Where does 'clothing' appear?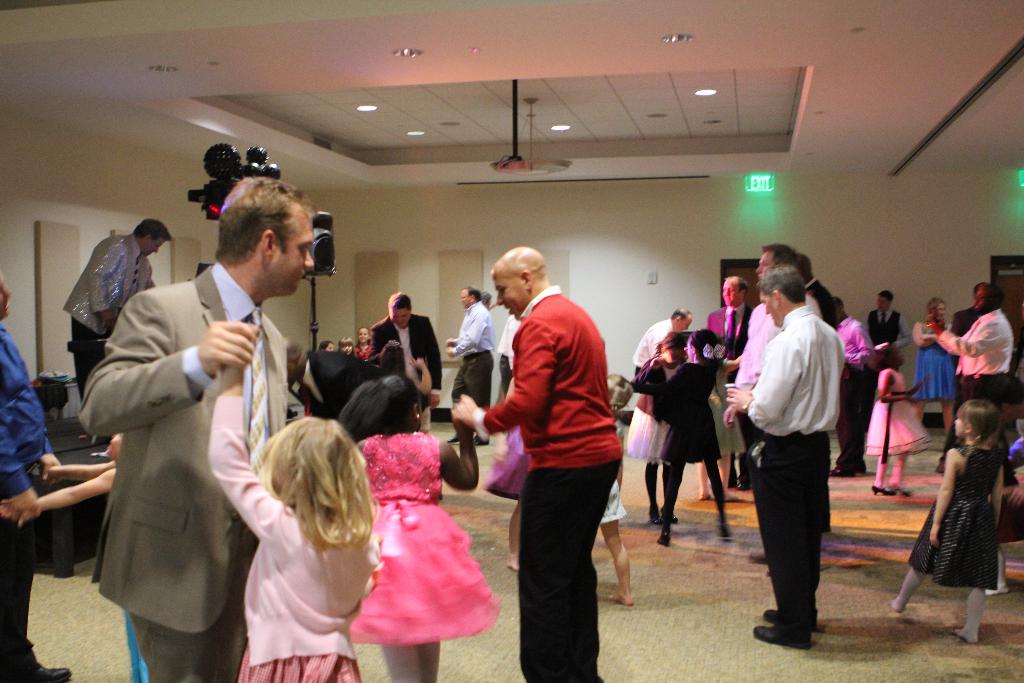
Appears at bbox=[0, 325, 53, 653].
